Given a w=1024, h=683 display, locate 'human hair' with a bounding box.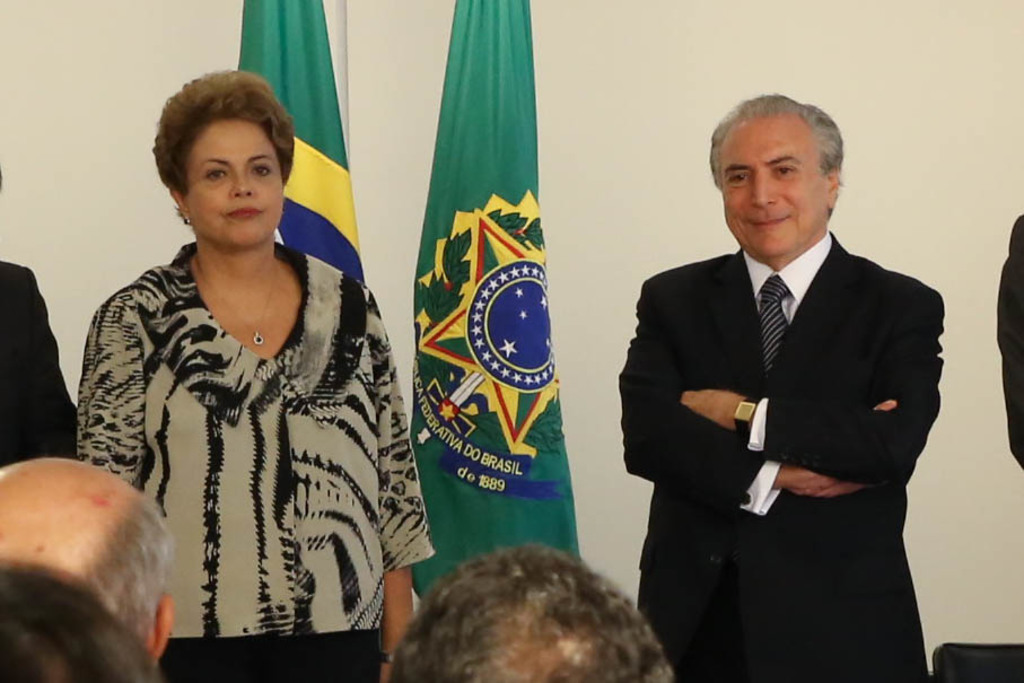
Located: {"left": 90, "top": 489, "right": 182, "bottom": 640}.
